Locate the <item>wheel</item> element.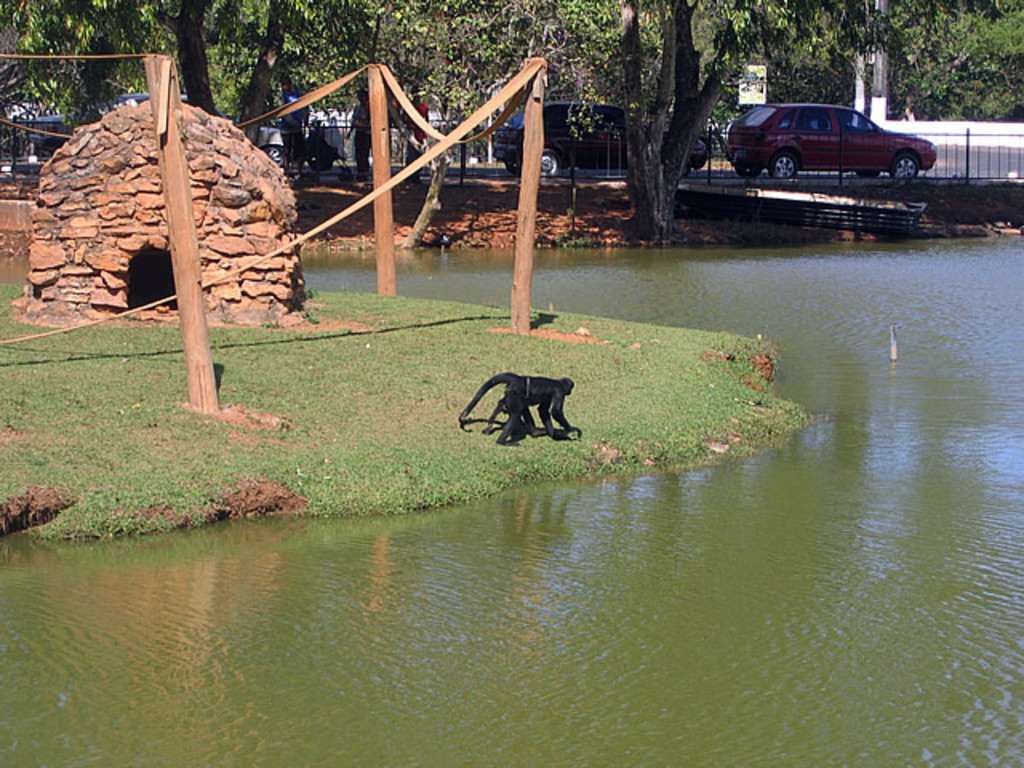
Element bbox: 262,144,285,166.
